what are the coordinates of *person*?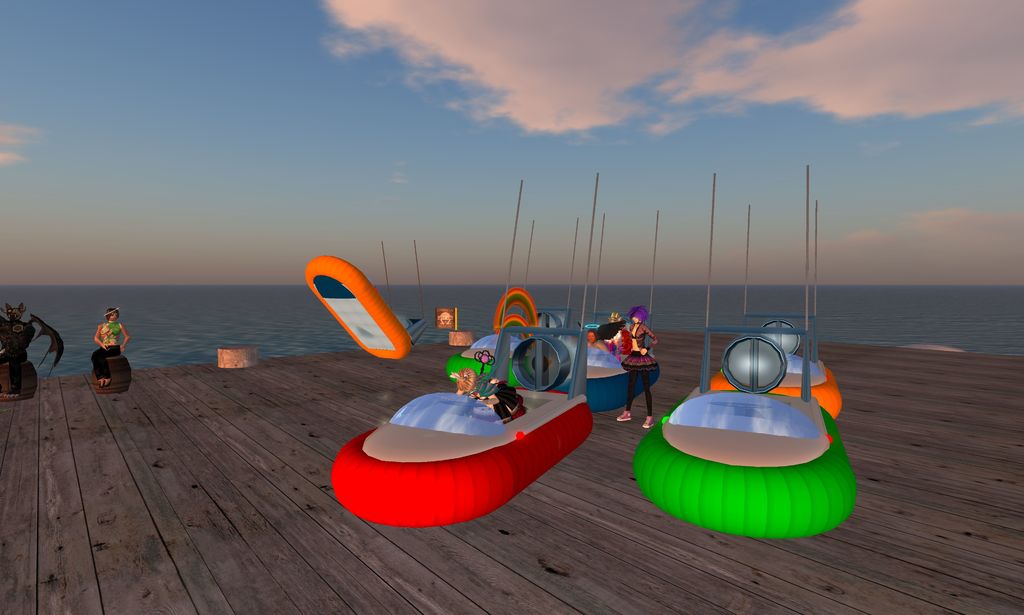
(454,365,522,418).
